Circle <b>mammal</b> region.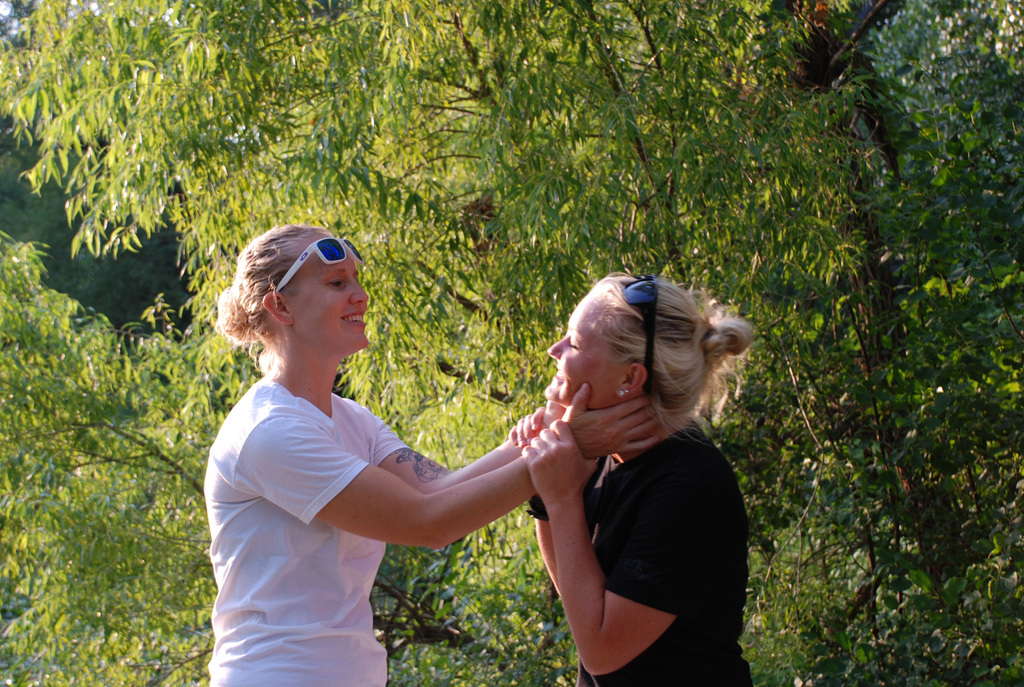
Region: (x1=509, y1=270, x2=758, y2=686).
